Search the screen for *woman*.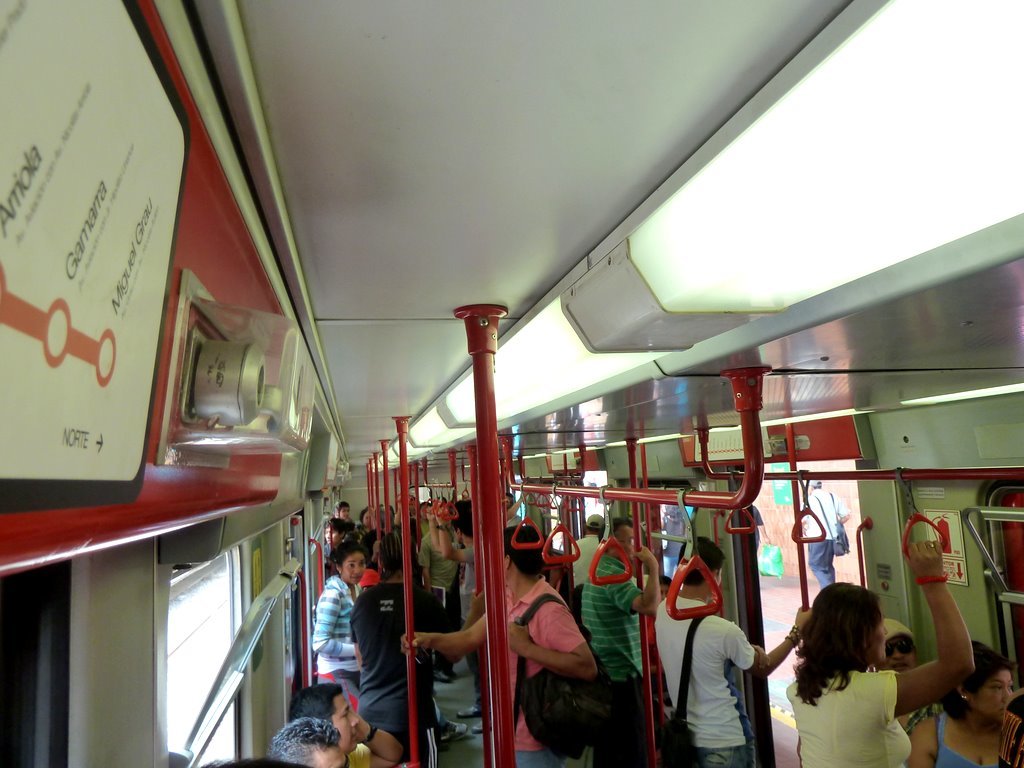
Found at 770, 585, 932, 767.
